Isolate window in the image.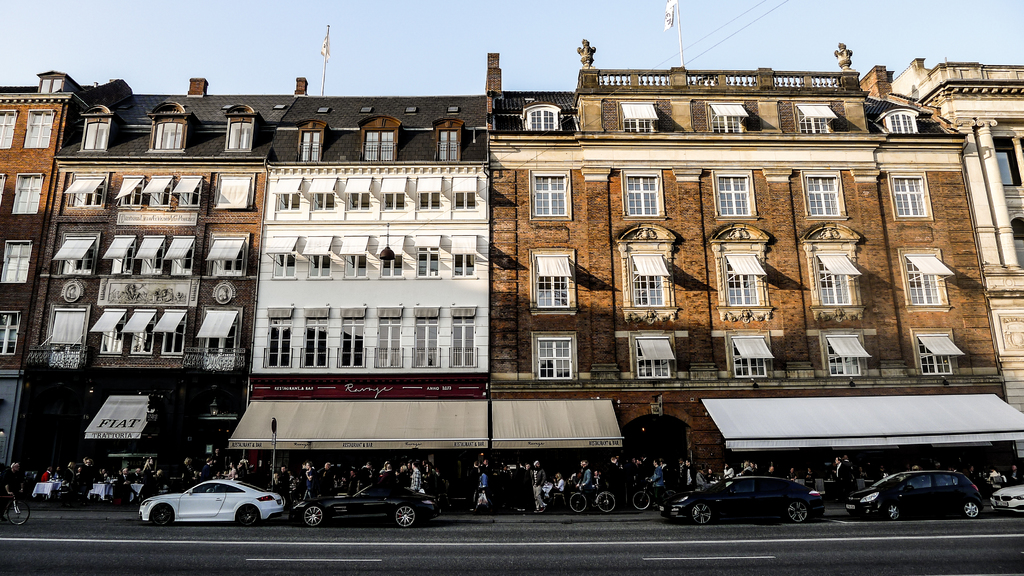
Isolated region: crop(880, 108, 922, 130).
